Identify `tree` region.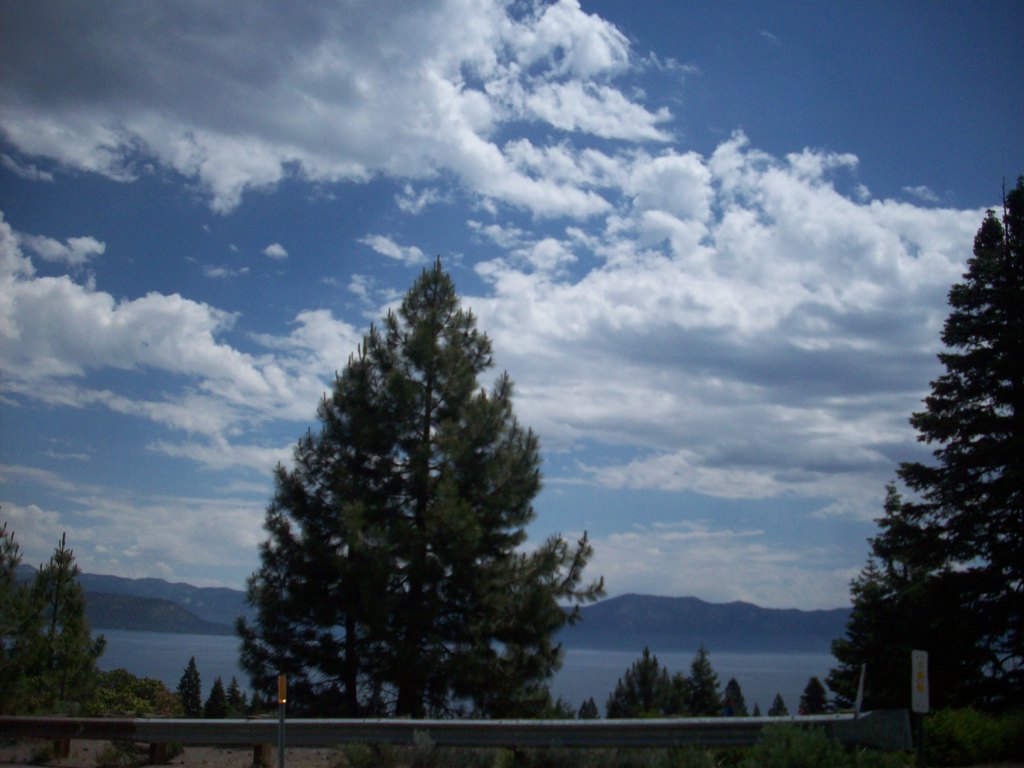
Region: x1=765 y1=691 x2=789 y2=718.
